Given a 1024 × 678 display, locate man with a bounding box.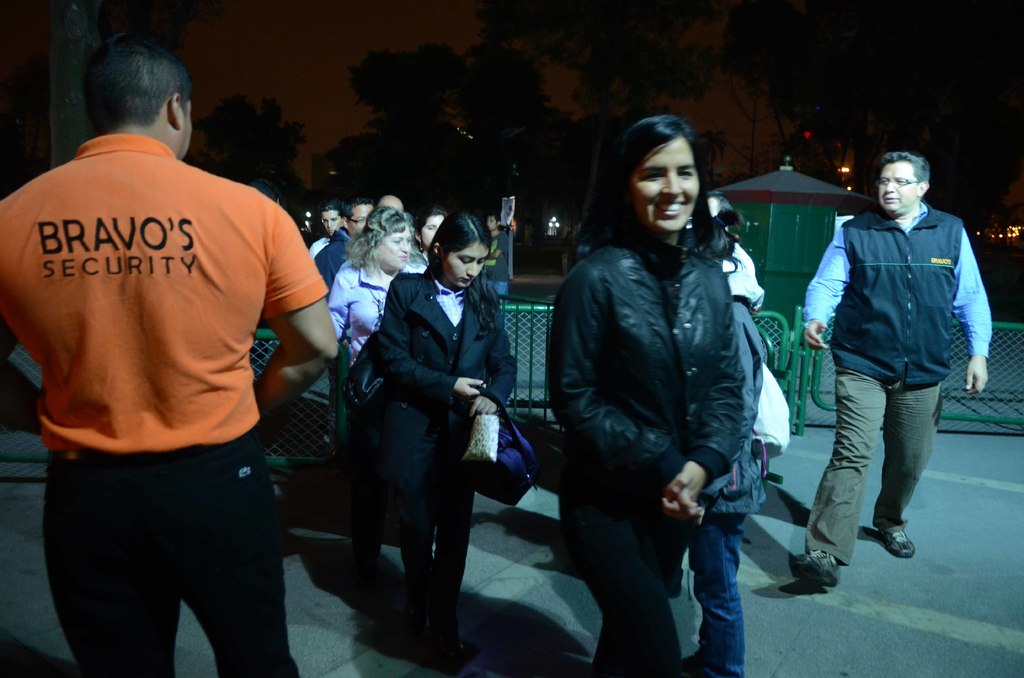
Located: (0, 35, 333, 677).
